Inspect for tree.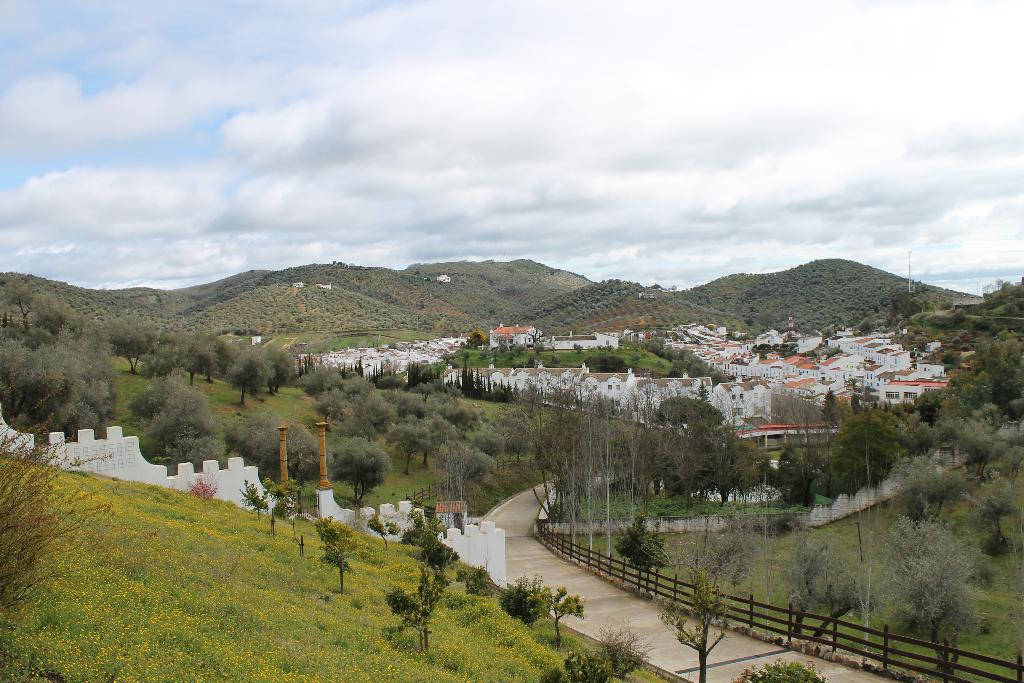
Inspection: box(241, 471, 285, 547).
